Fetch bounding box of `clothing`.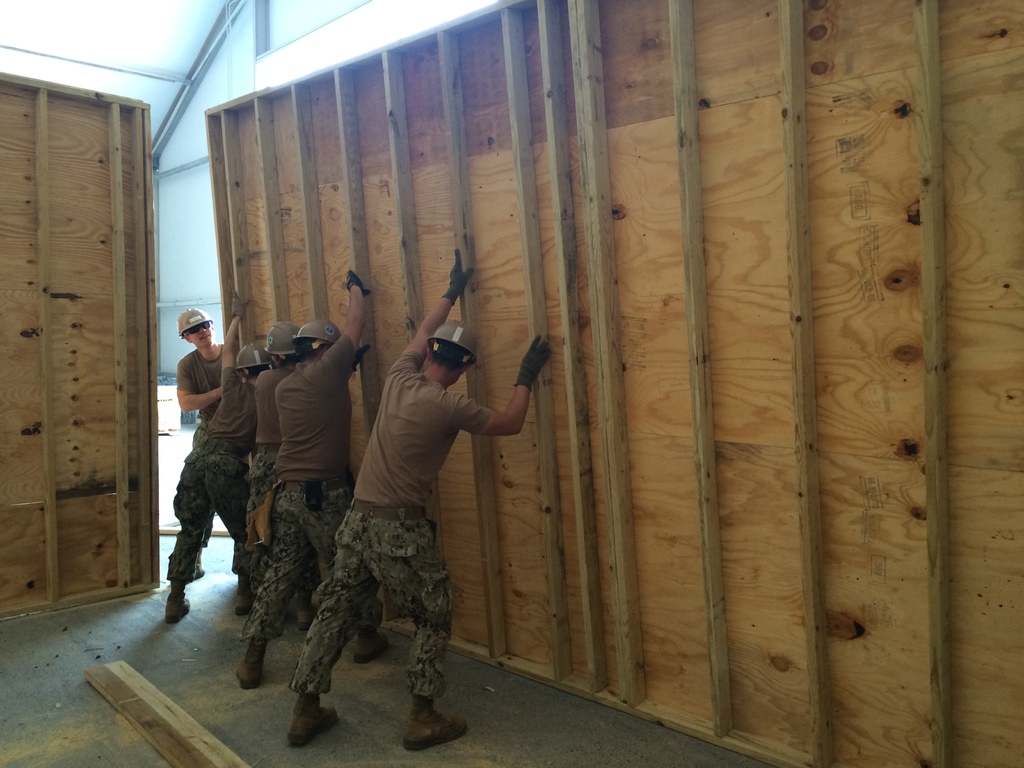
Bbox: (left=288, top=351, right=492, bottom=698).
